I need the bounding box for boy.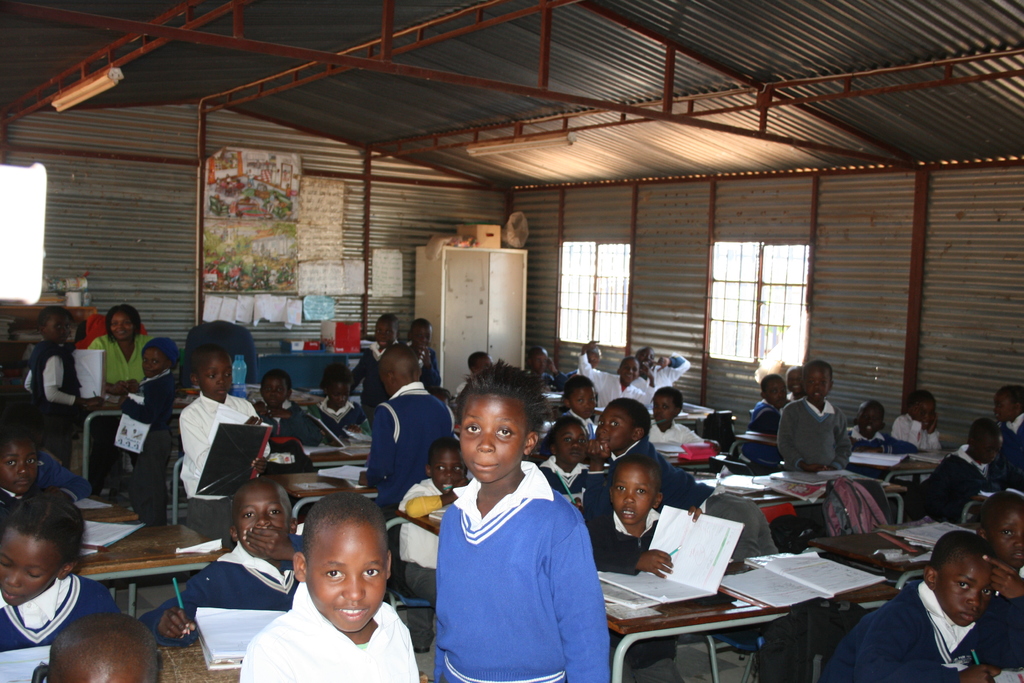
Here it is: detection(179, 345, 274, 543).
